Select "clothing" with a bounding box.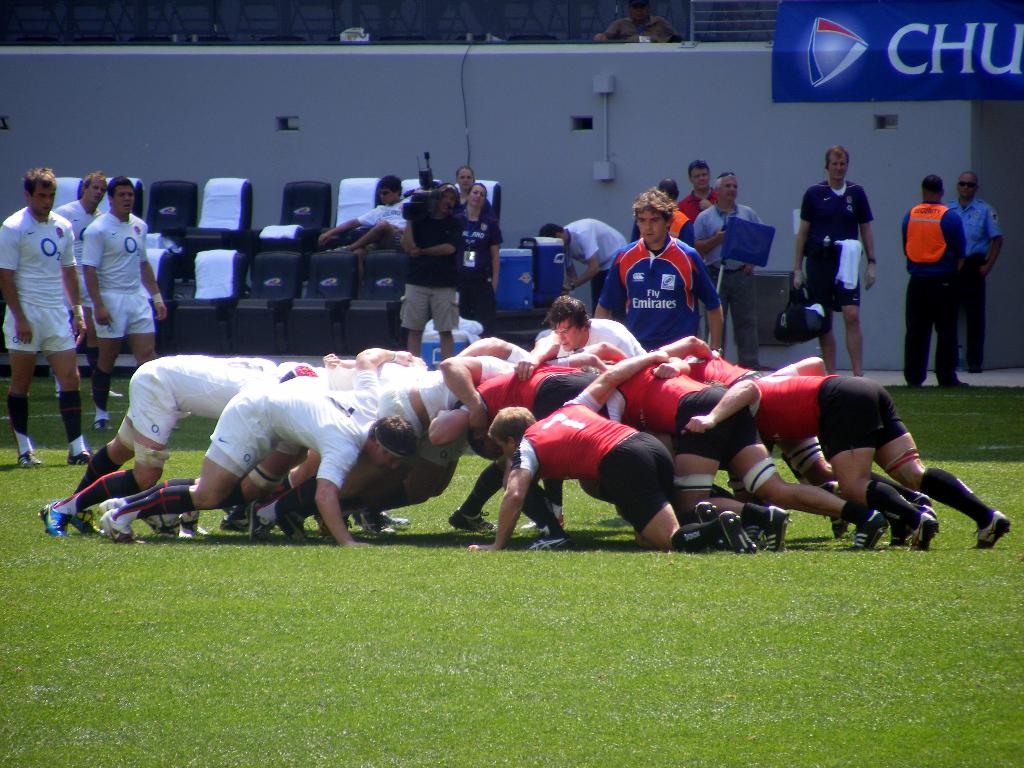
(x1=673, y1=185, x2=721, y2=219).
